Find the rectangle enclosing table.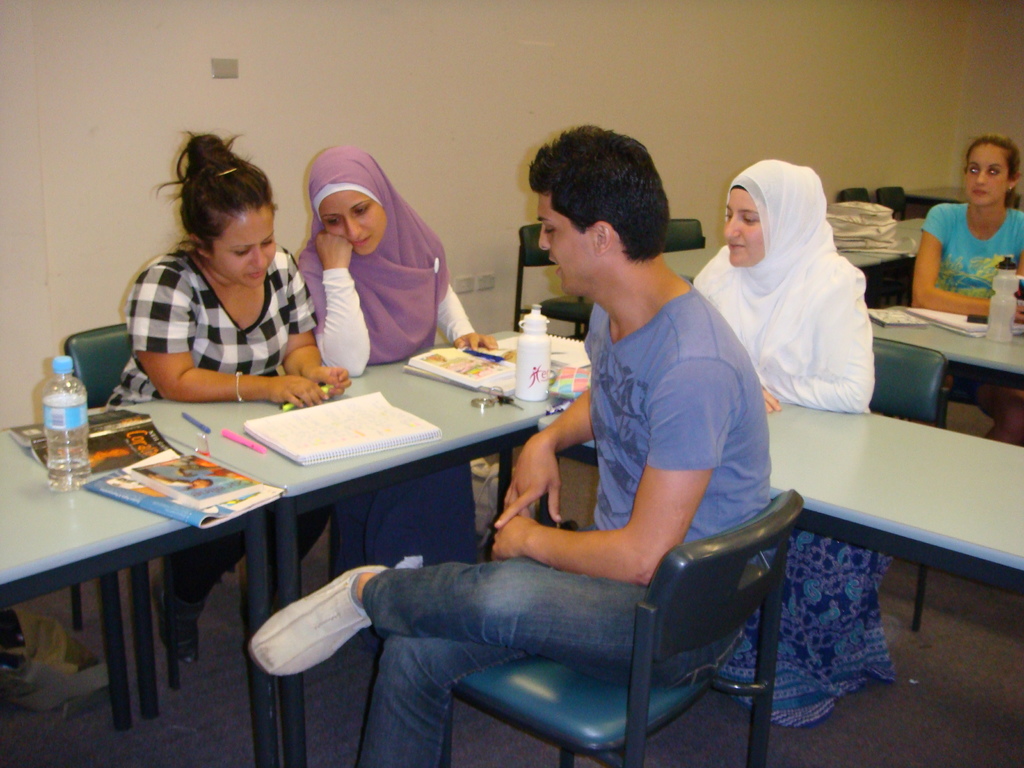
box(865, 294, 1023, 383).
